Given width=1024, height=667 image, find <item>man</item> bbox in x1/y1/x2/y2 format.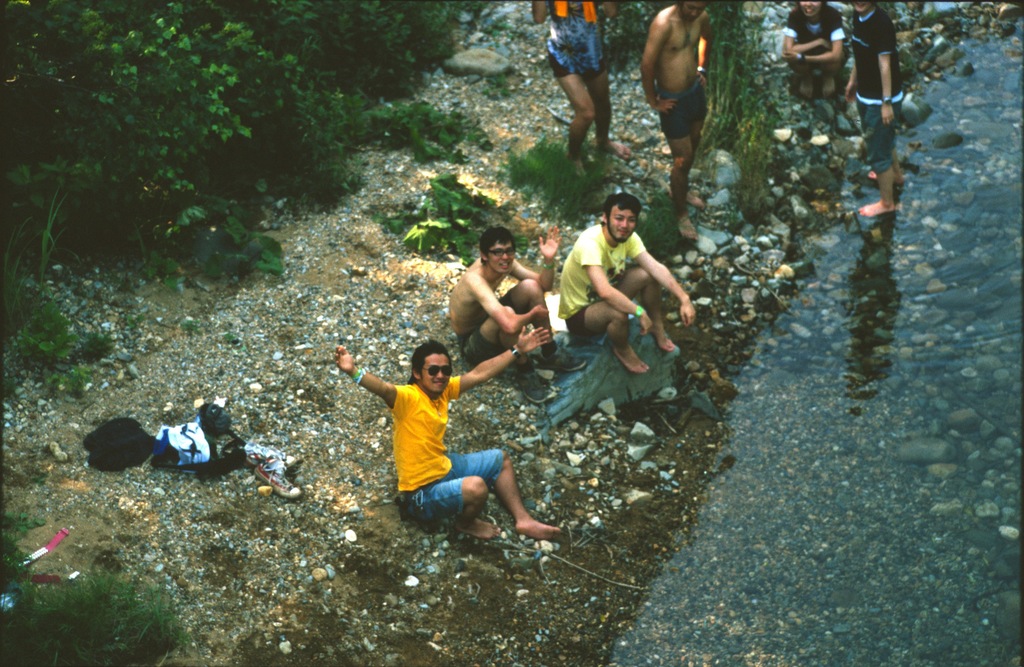
561/193/695/374.
